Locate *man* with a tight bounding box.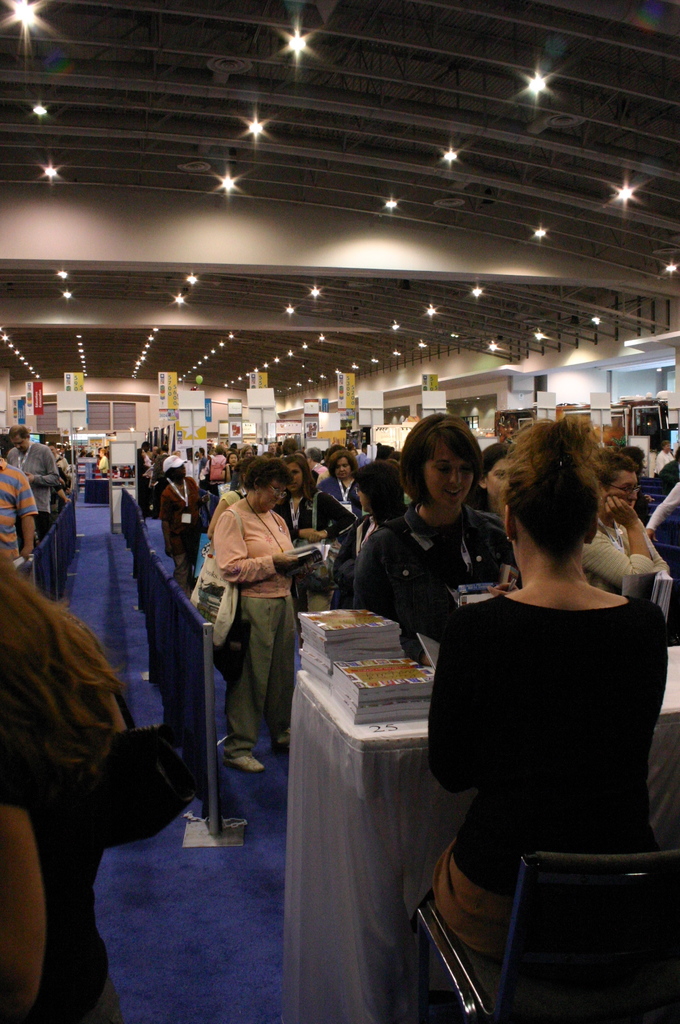
x1=154 y1=454 x2=220 y2=612.
